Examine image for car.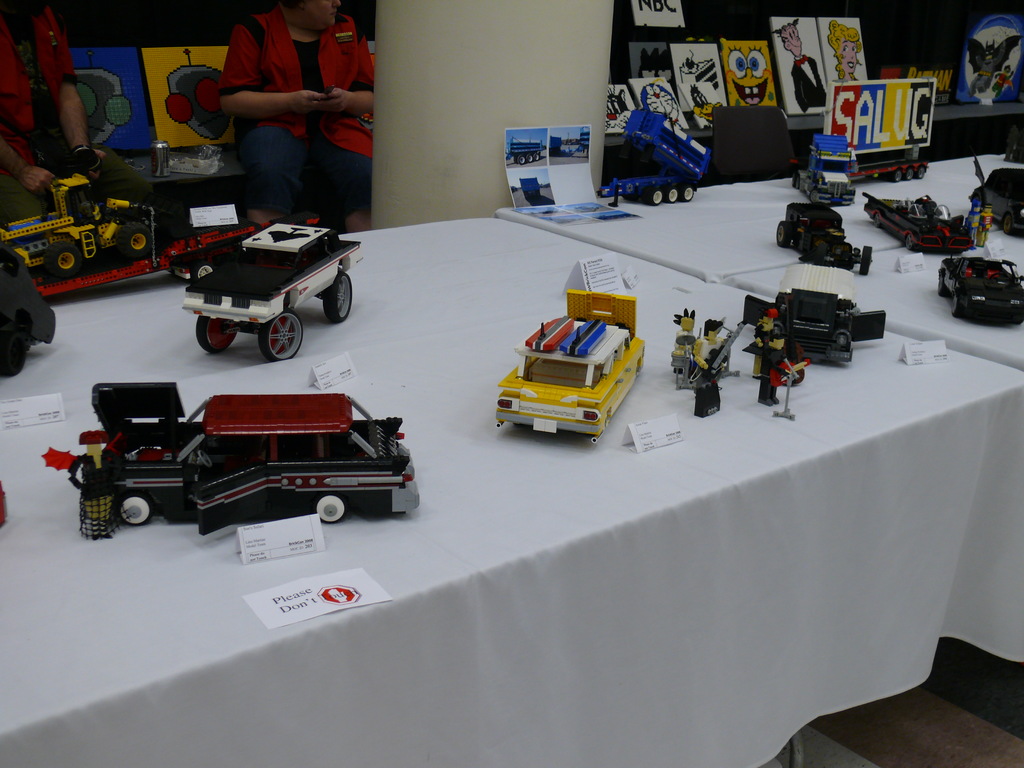
Examination result: pyautogui.locateOnScreen(972, 163, 1023, 239).
